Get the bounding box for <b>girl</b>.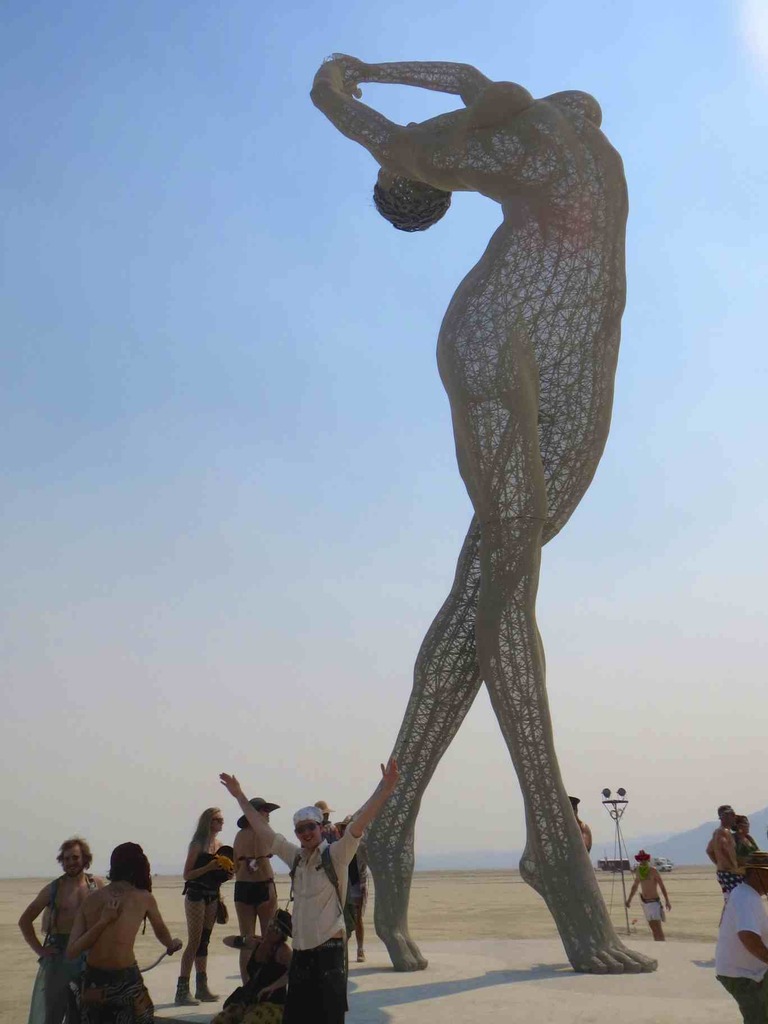
<box>724,816,767,874</box>.
